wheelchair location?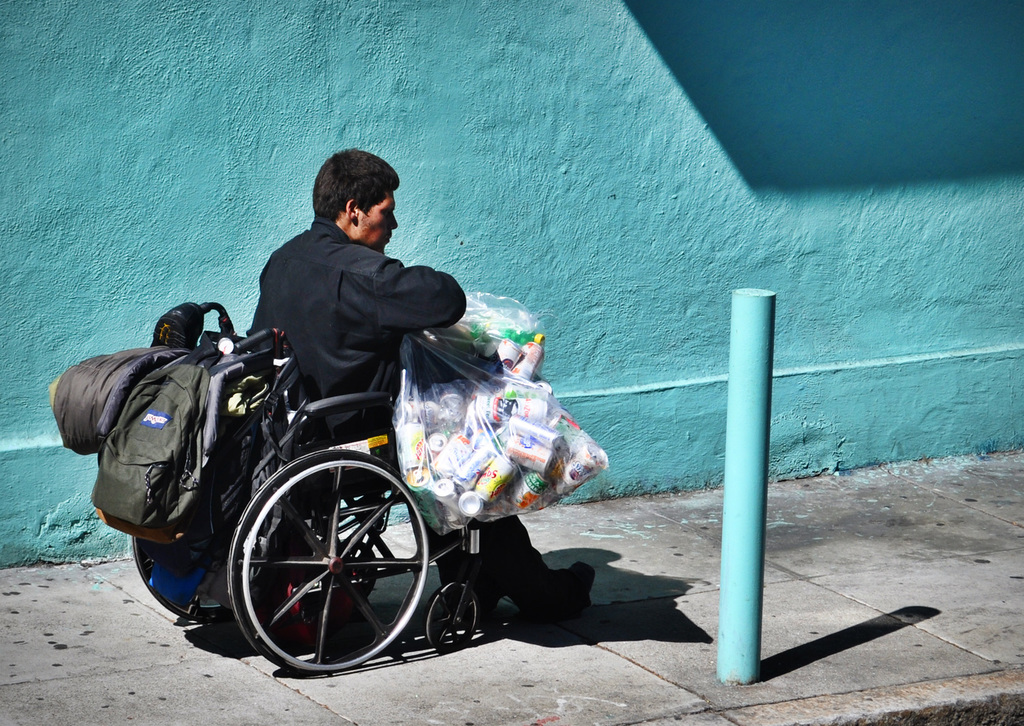
(132, 304, 501, 678)
